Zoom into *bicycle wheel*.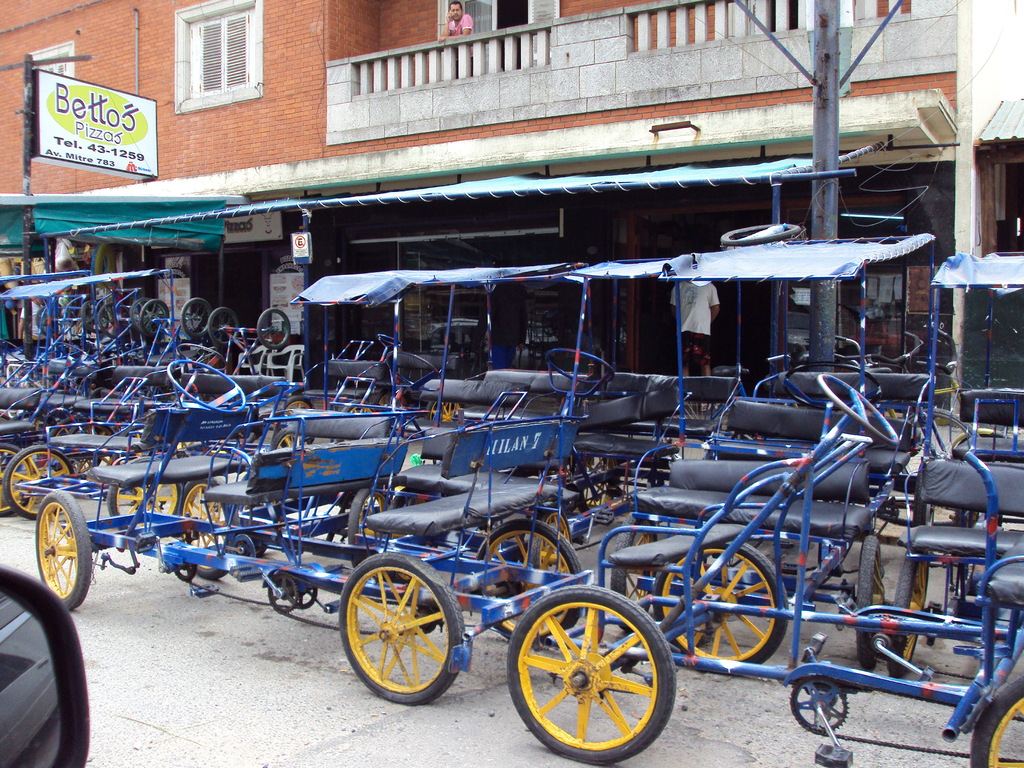
Zoom target: (335,569,455,715).
